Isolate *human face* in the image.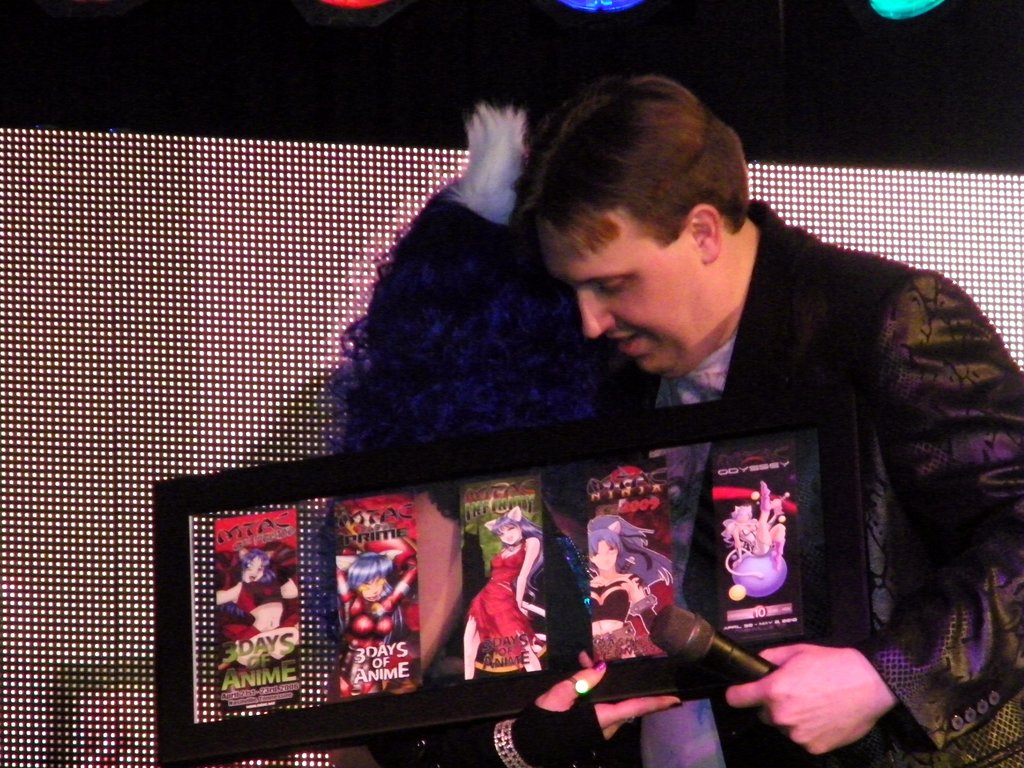
Isolated region: bbox=[497, 526, 524, 546].
